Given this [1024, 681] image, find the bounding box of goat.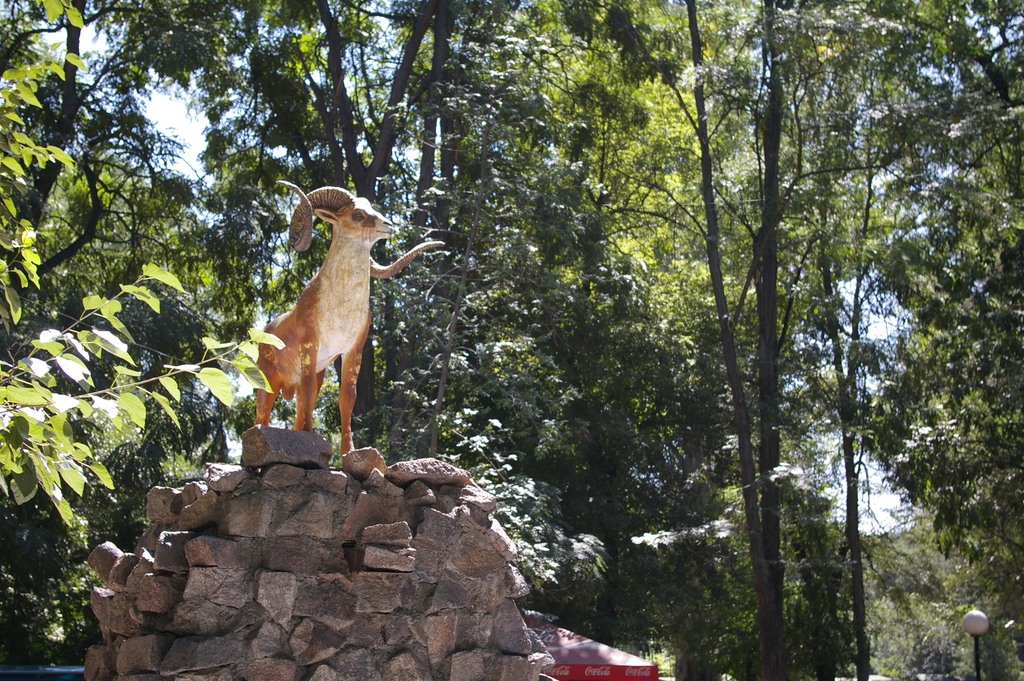
left=250, top=175, right=442, bottom=452.
